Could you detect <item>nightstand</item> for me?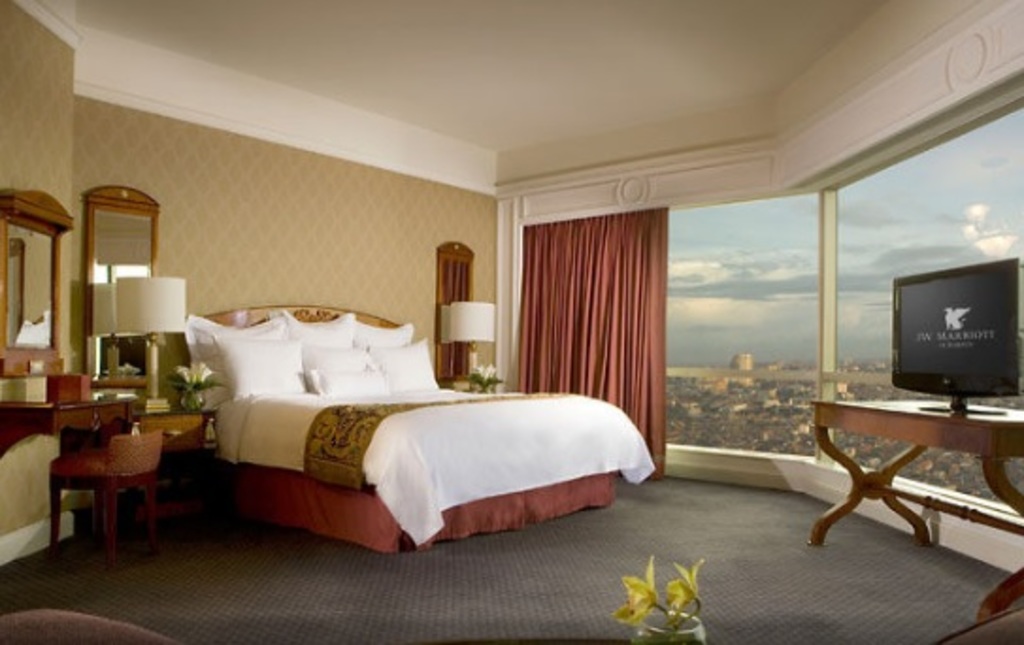
Detection result: 121,377,228,554.
